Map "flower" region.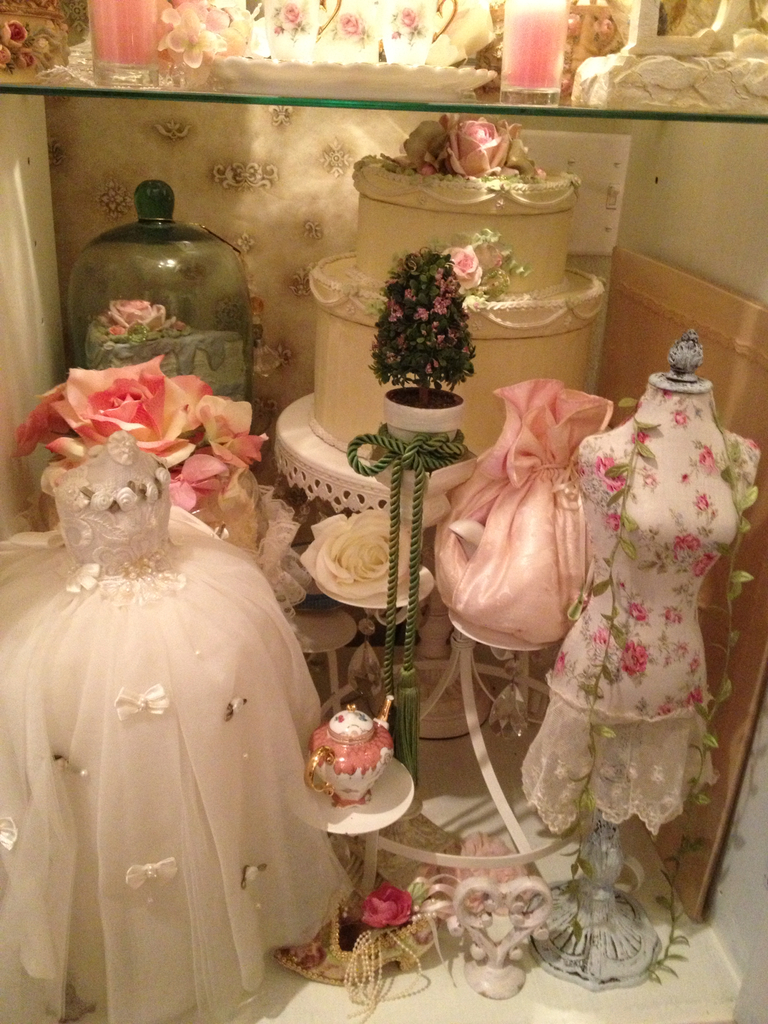
Mapped to {"x1": 620, "y1": 639, "x2": 655, "y2": 678}.
